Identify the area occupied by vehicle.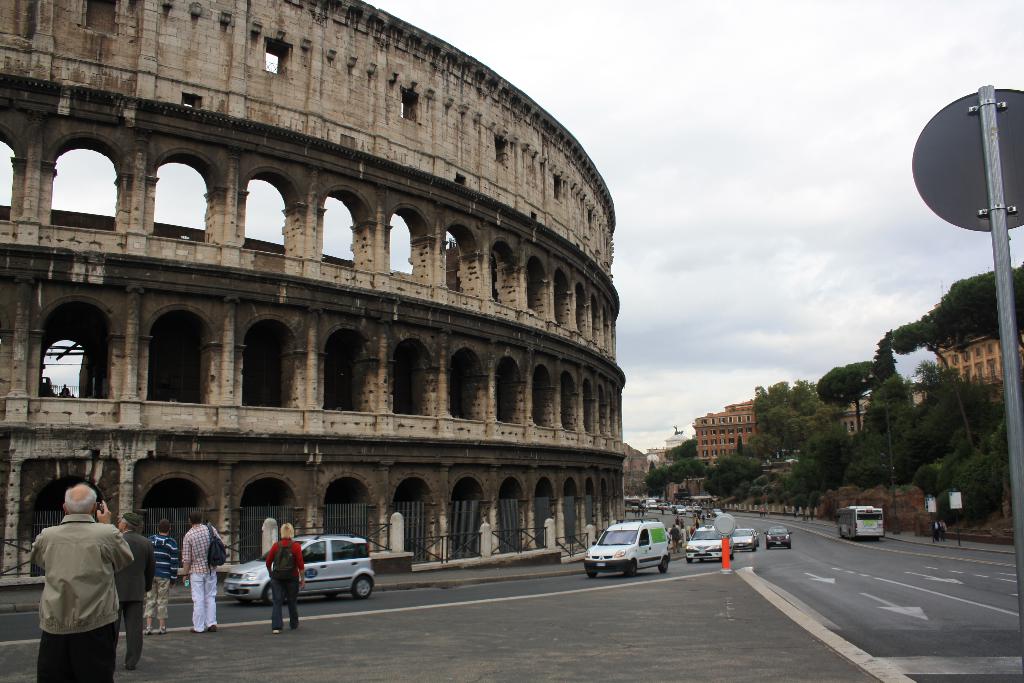
Area: 764,524,790,550.
